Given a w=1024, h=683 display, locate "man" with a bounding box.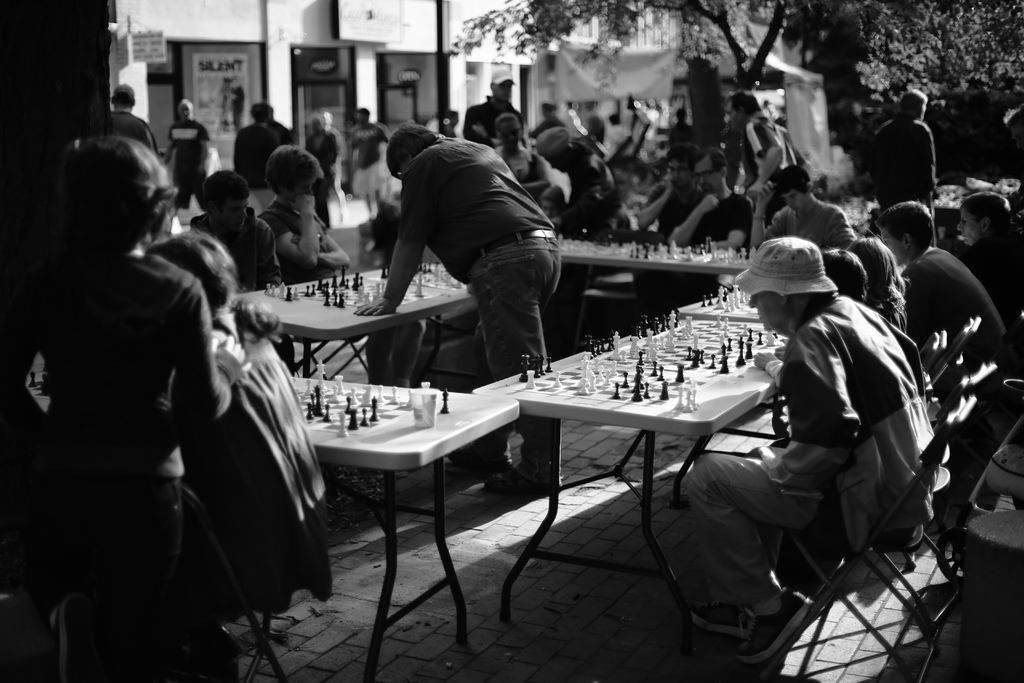
Located: rect(879, 203, 1005, 362).
